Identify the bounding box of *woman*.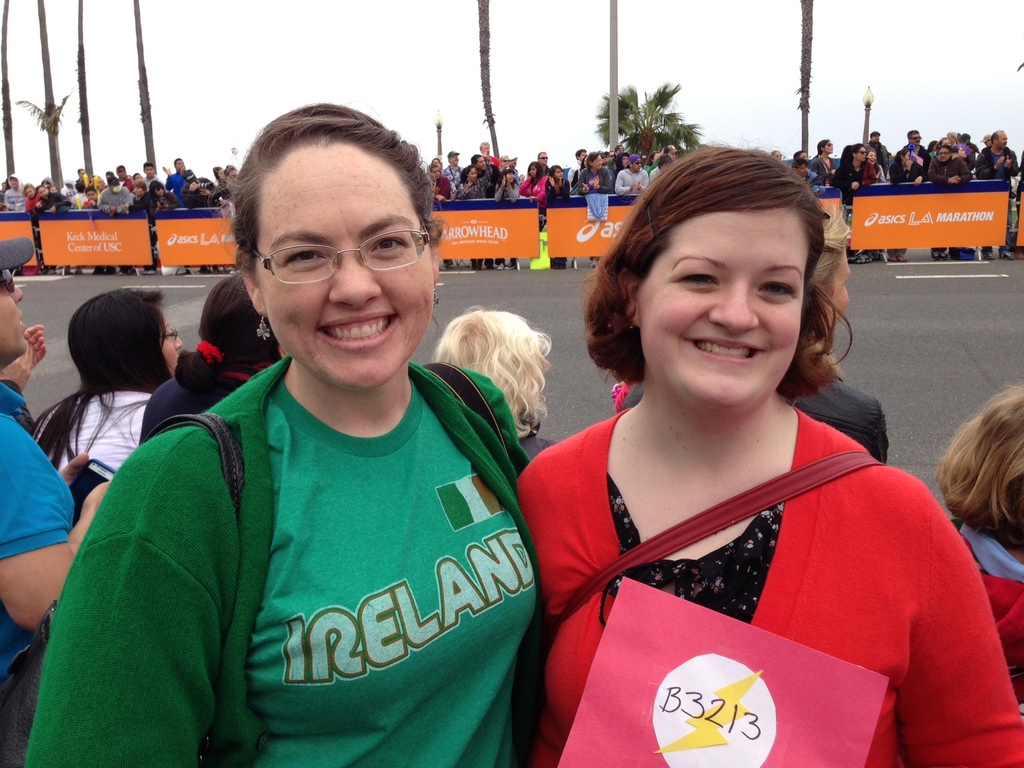
(641, 147, 664, 172).
